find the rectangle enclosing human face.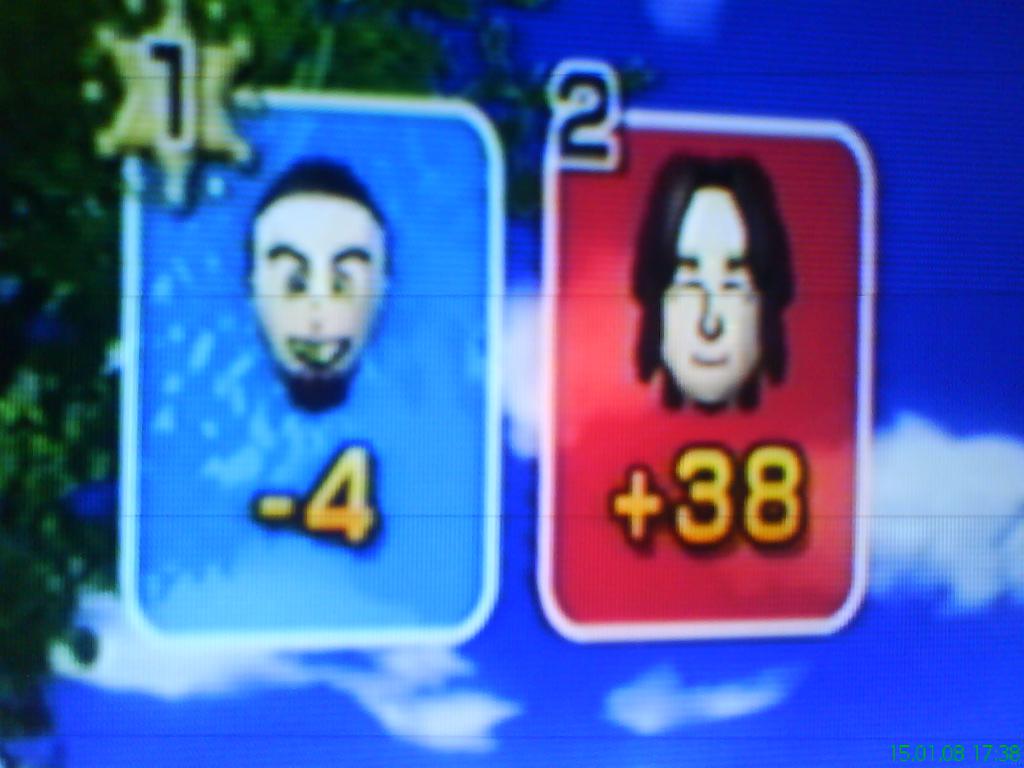
rect(665, 186, 762, 401).
